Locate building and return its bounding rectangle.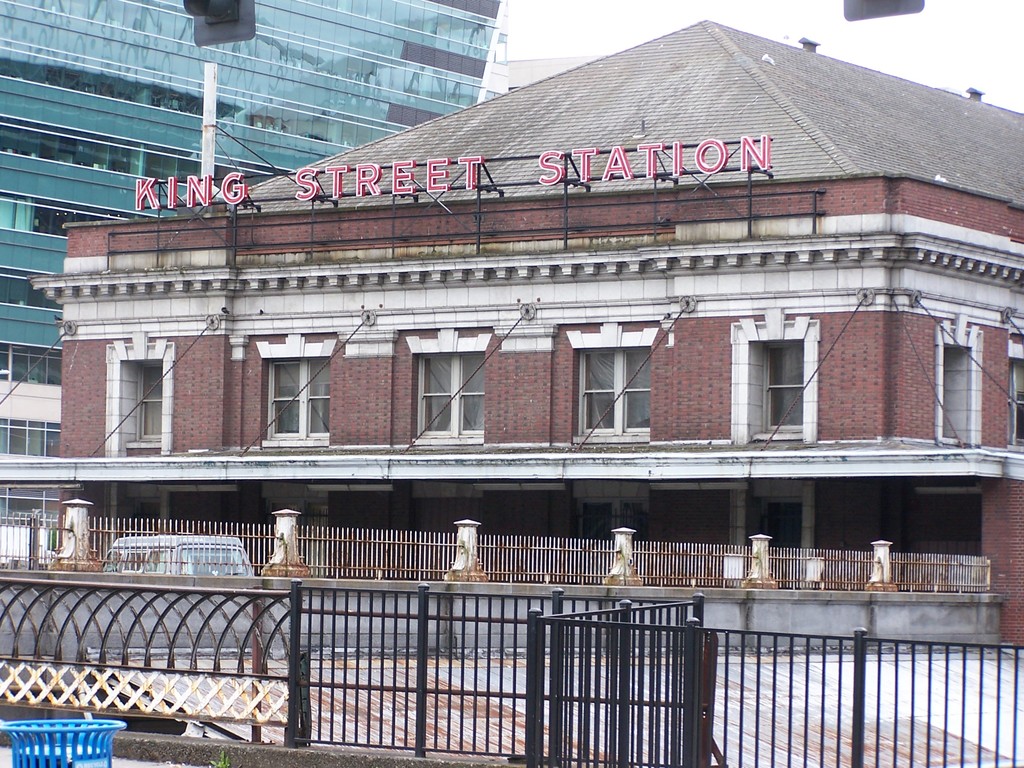
bbox=(0, 0, 499, 568).
